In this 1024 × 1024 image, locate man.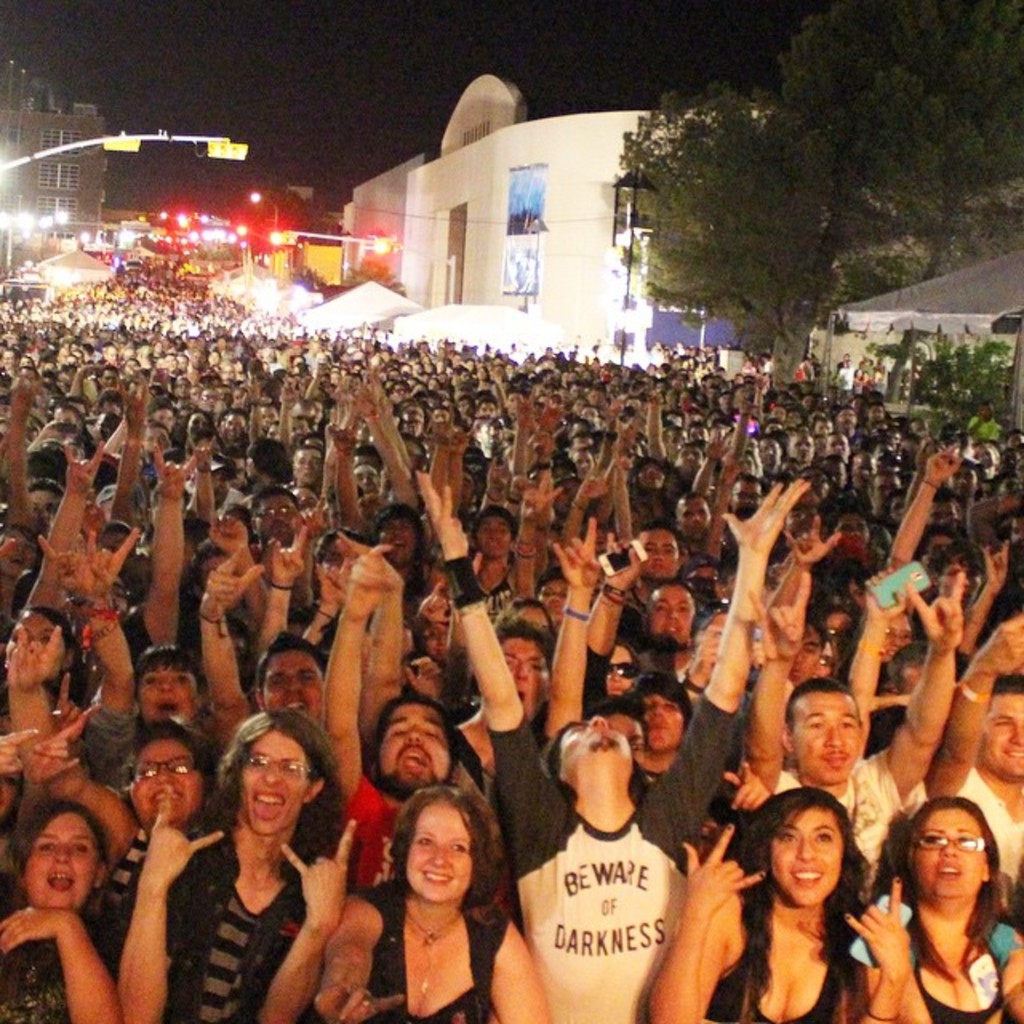
Bounding box: (752,570,965,885).
